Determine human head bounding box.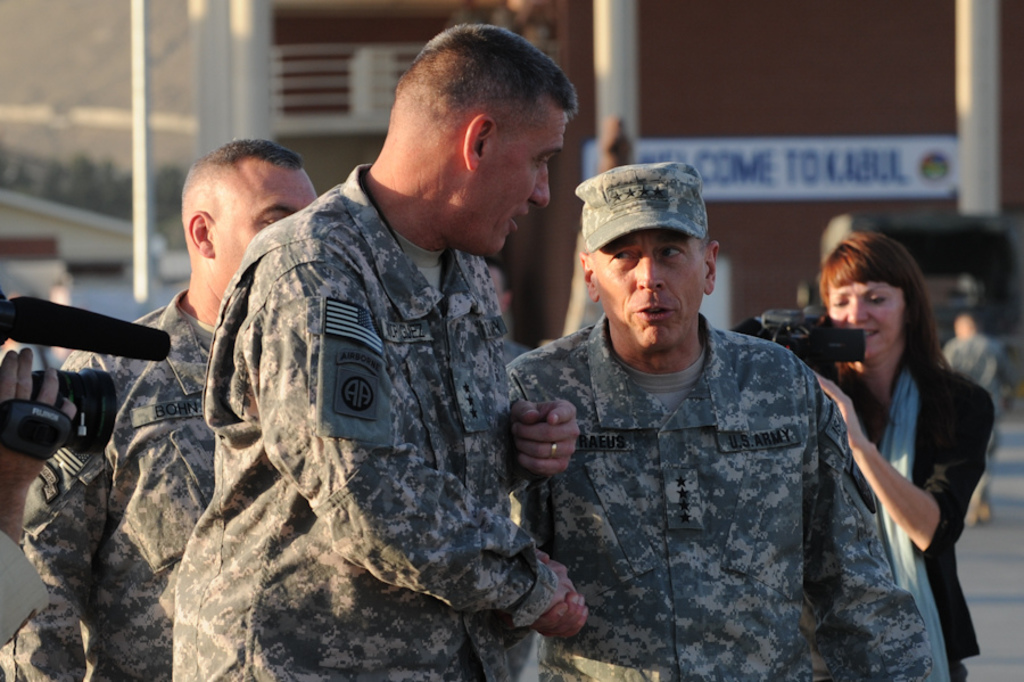
Determined: left=568, top=153, right=726, bottom=353.
